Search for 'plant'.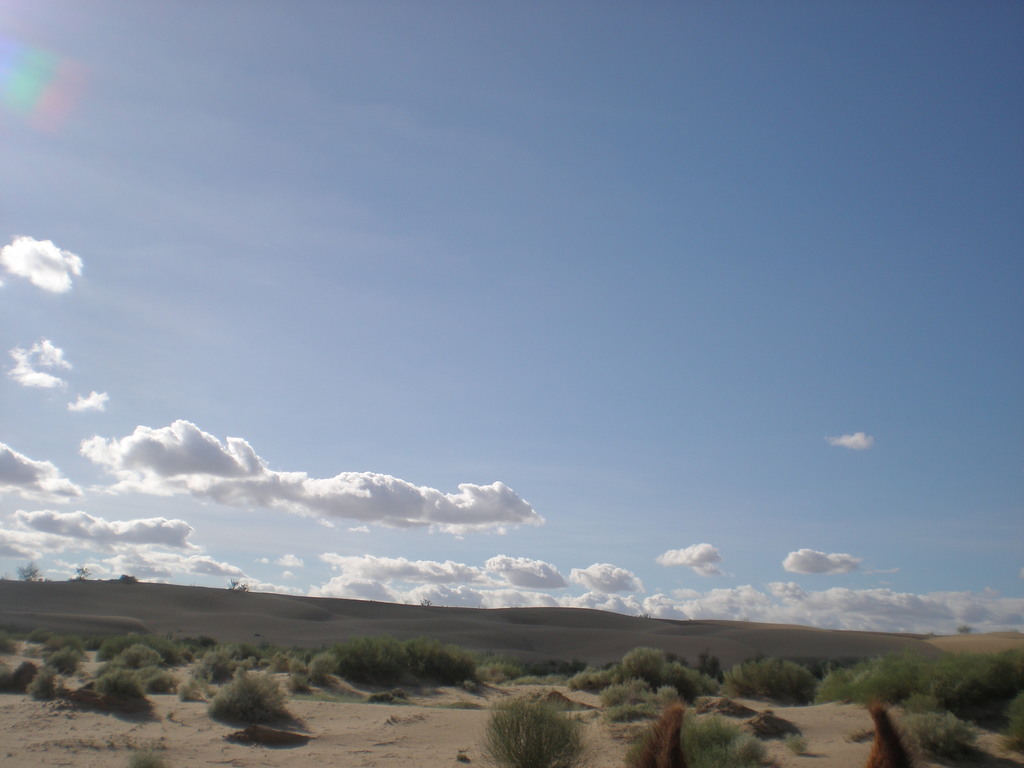
Found at select_region(474, 650, 584, 678).
